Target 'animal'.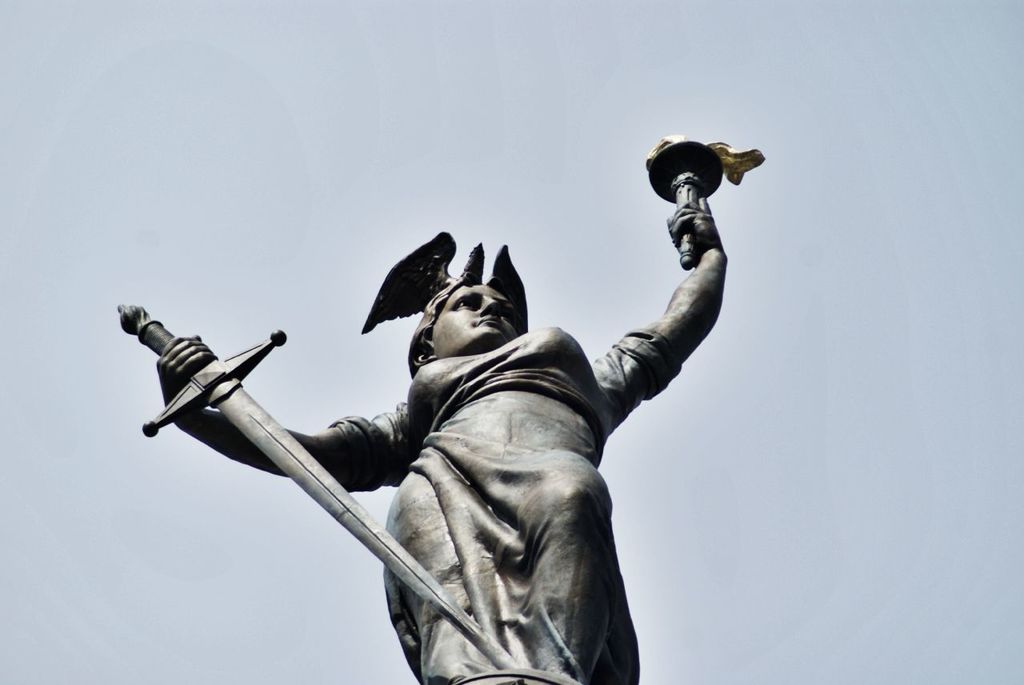
Target region: crop(361, 230, 526, 335).
